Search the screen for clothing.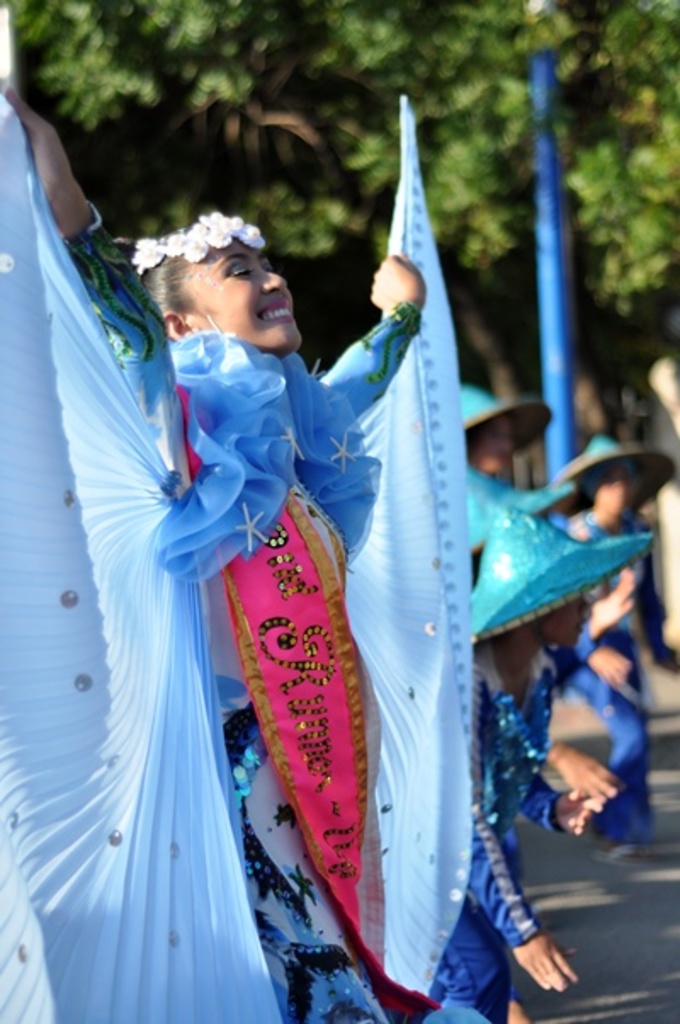
Found at {"left": 58, "top": 247, "right": 422, "bottom": 1022}.
